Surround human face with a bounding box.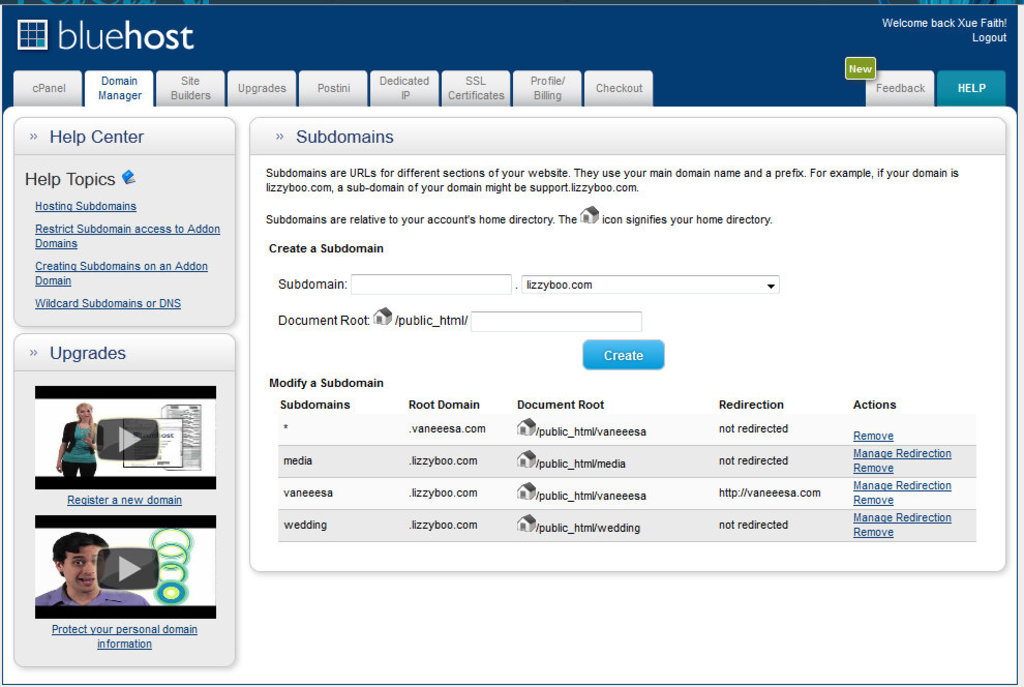
crop(63, 541, 107, 594).
